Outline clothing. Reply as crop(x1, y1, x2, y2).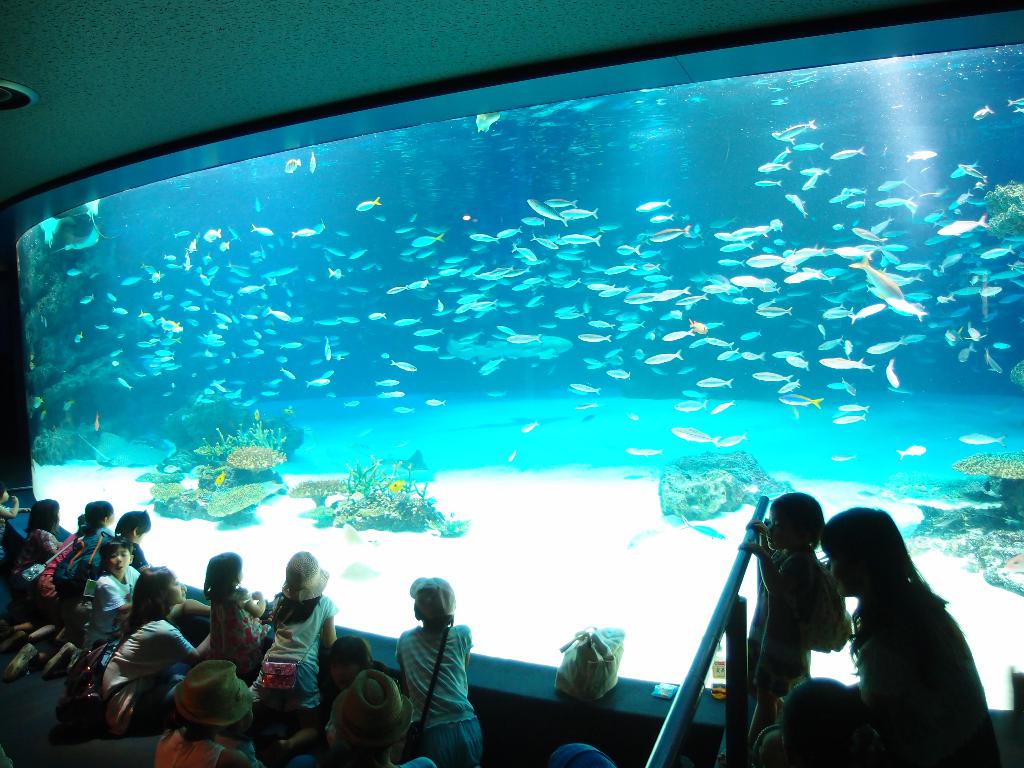
crop(19, 528, 59, 564).
